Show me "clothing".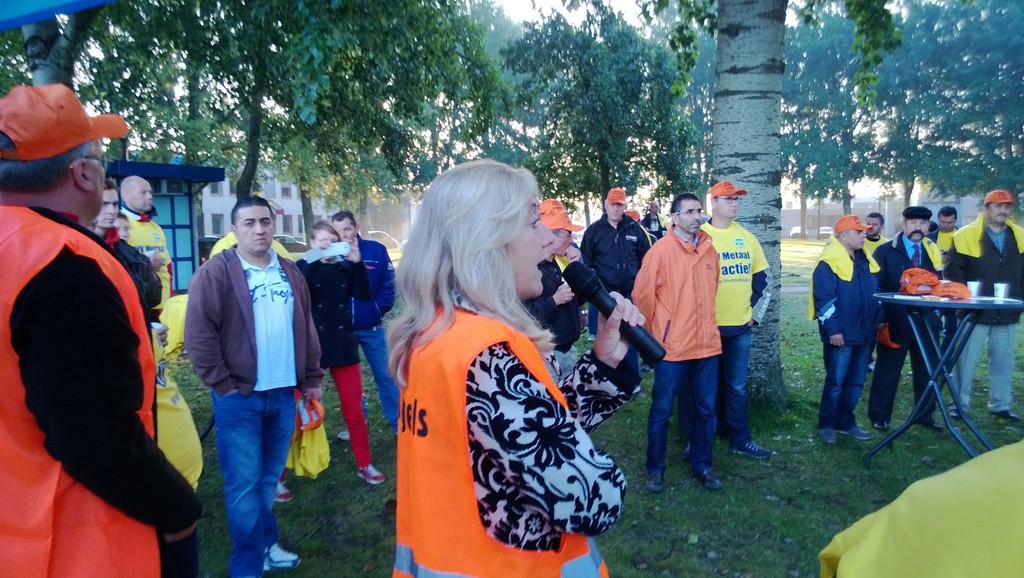
"clothing" is here: Rect(717, 317, 756, 444).
